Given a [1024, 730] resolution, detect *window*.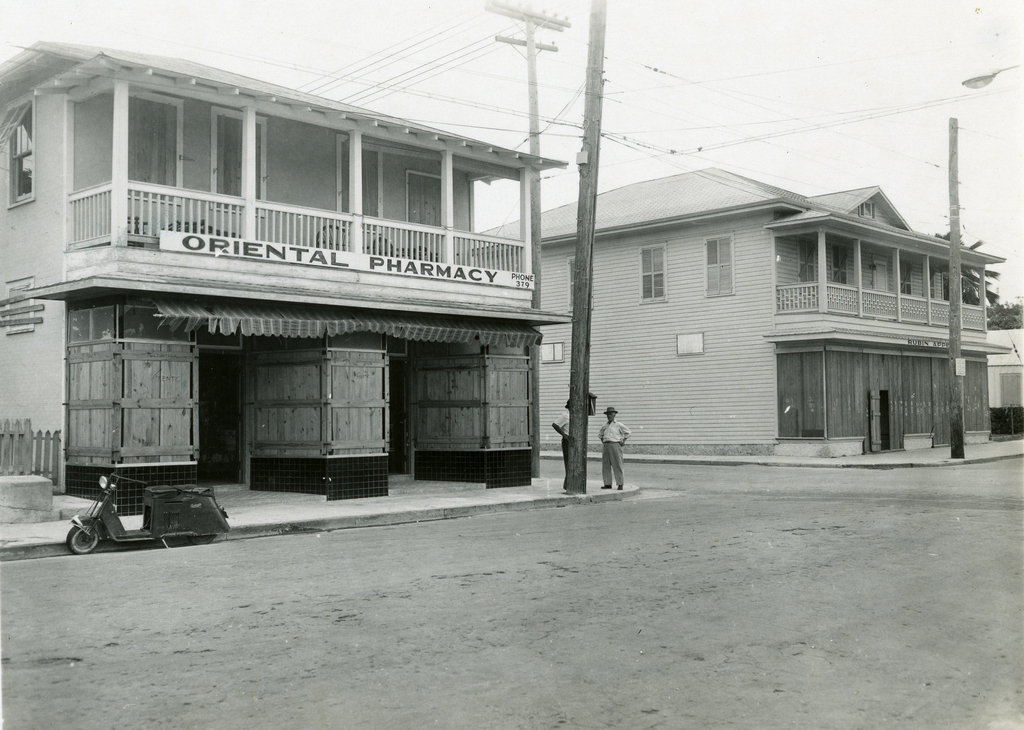
box=[931, 272, 935, 296].
